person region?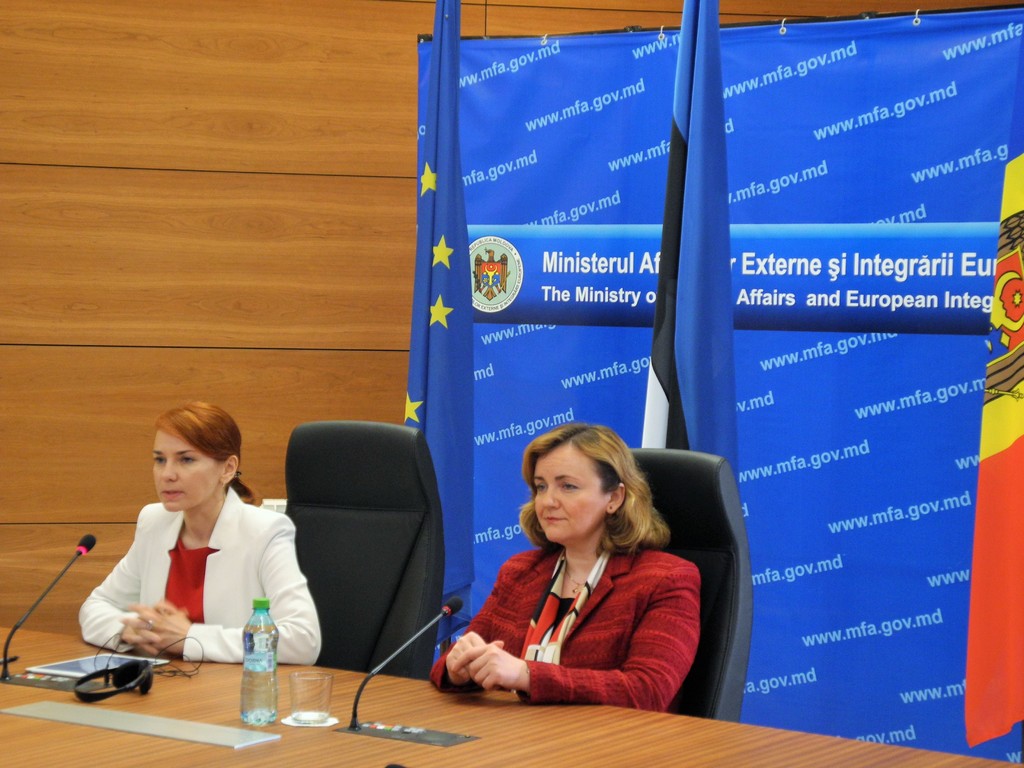
rect(431, 426, 700, 712)
